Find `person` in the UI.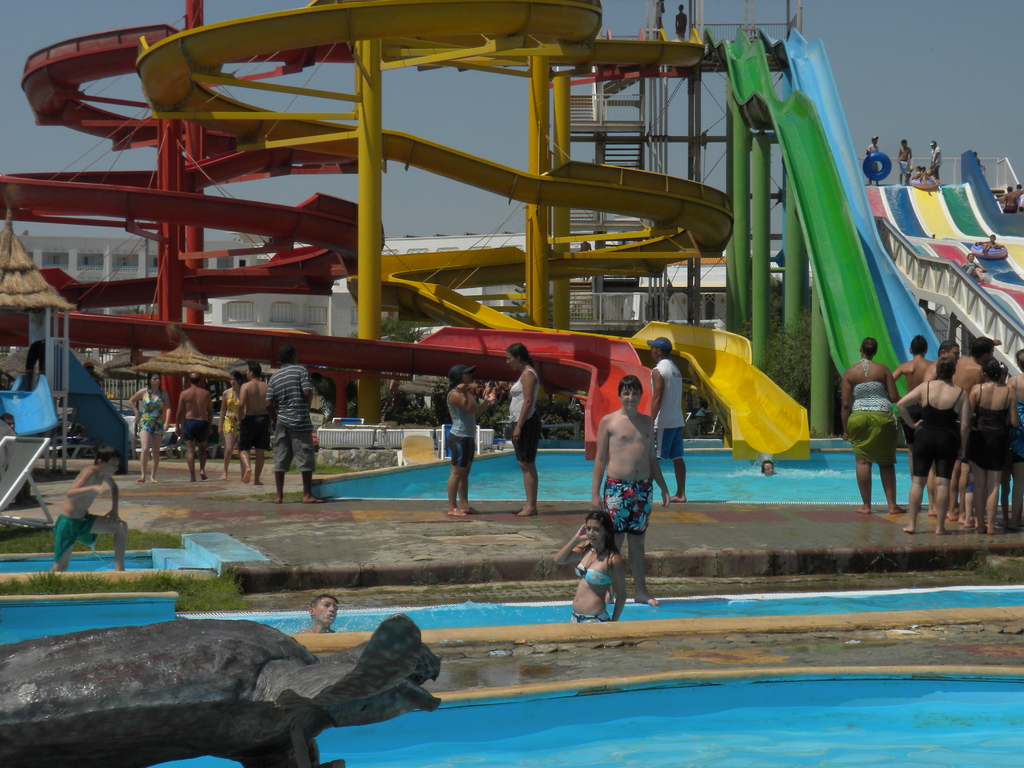
UI element at <region>507, 344, 541, 516</region>.
